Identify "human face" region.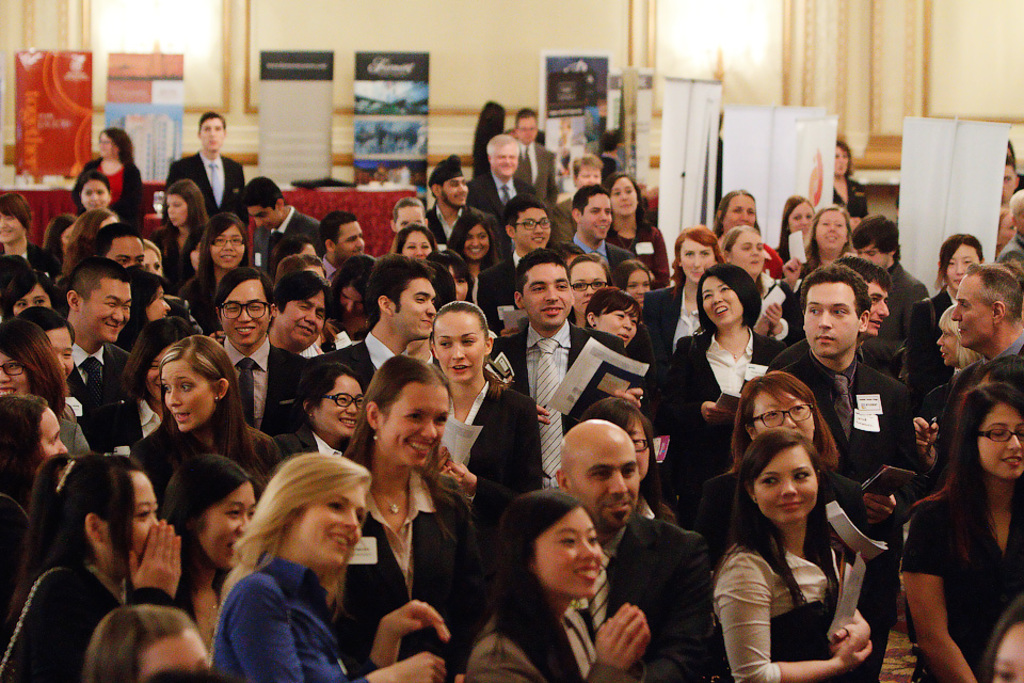
Region: detection(512, 112, 538, 142).
